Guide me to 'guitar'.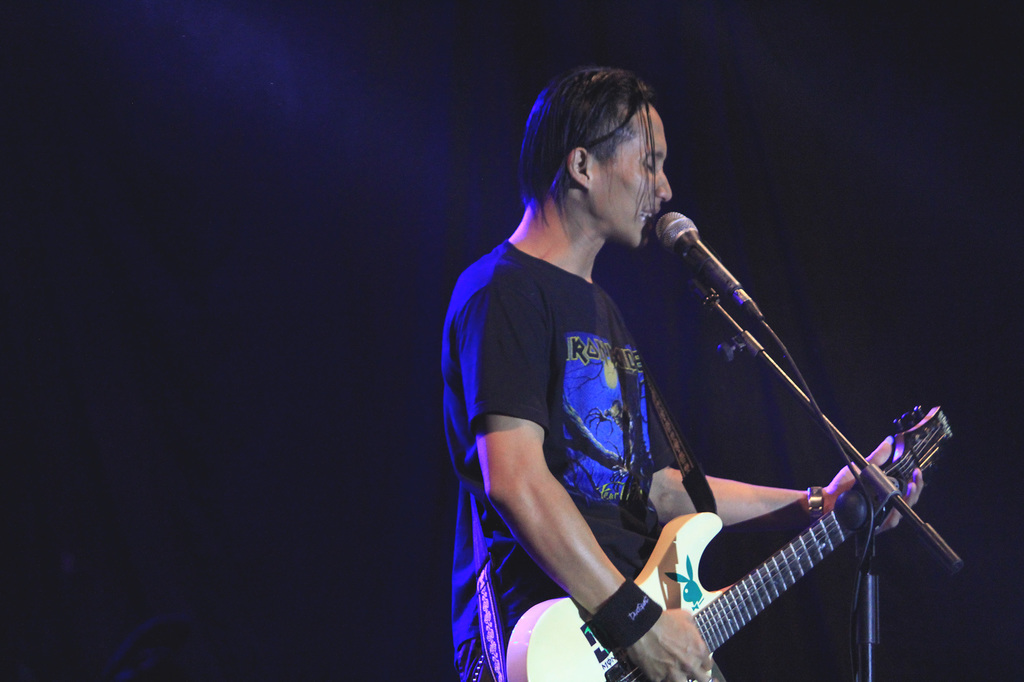
Guidance: crop(502, 401, 955, 681).
